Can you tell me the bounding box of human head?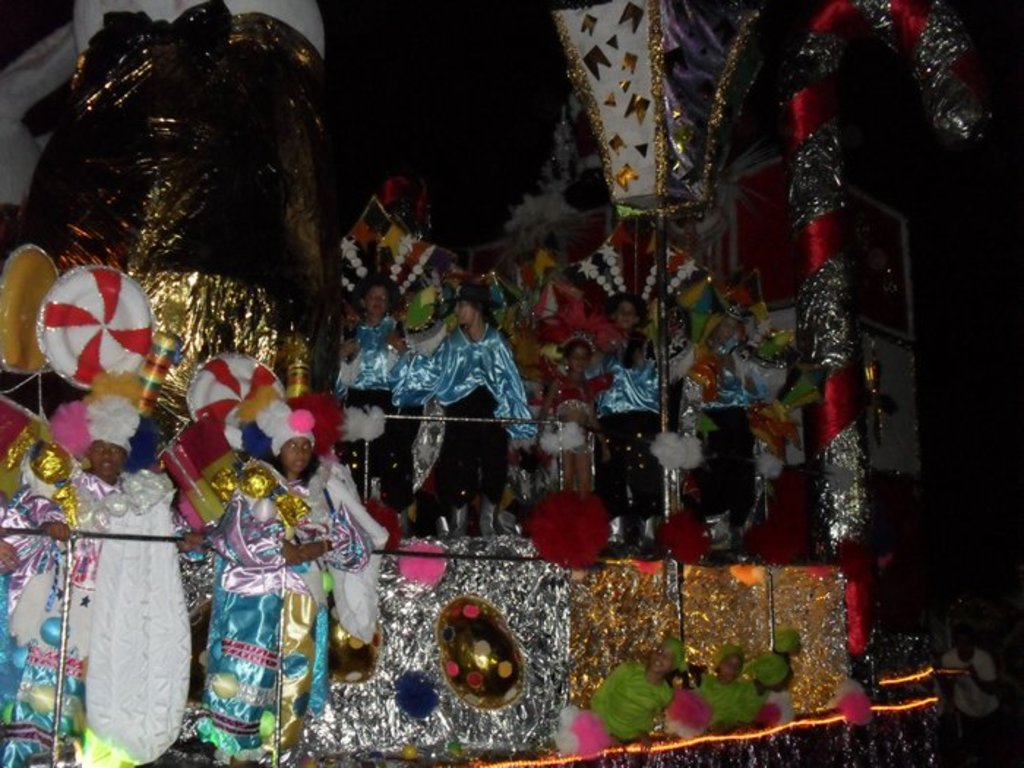
(left=85, top=417, right=135, bottom=483).
